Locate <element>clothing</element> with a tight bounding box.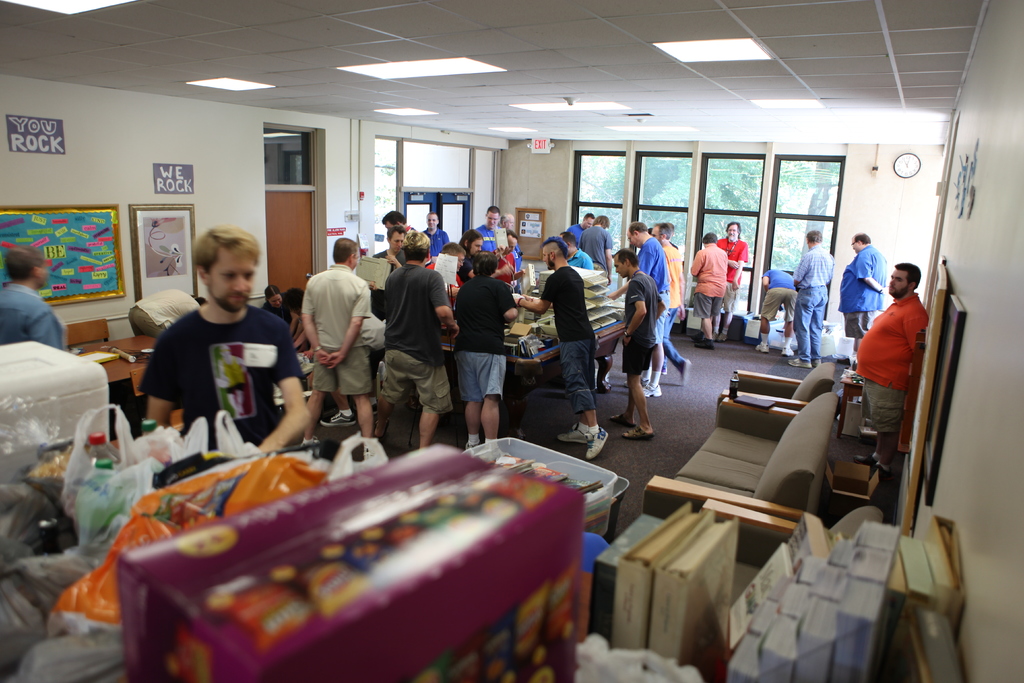
left=372, top=241, right=404, bottom=262.
